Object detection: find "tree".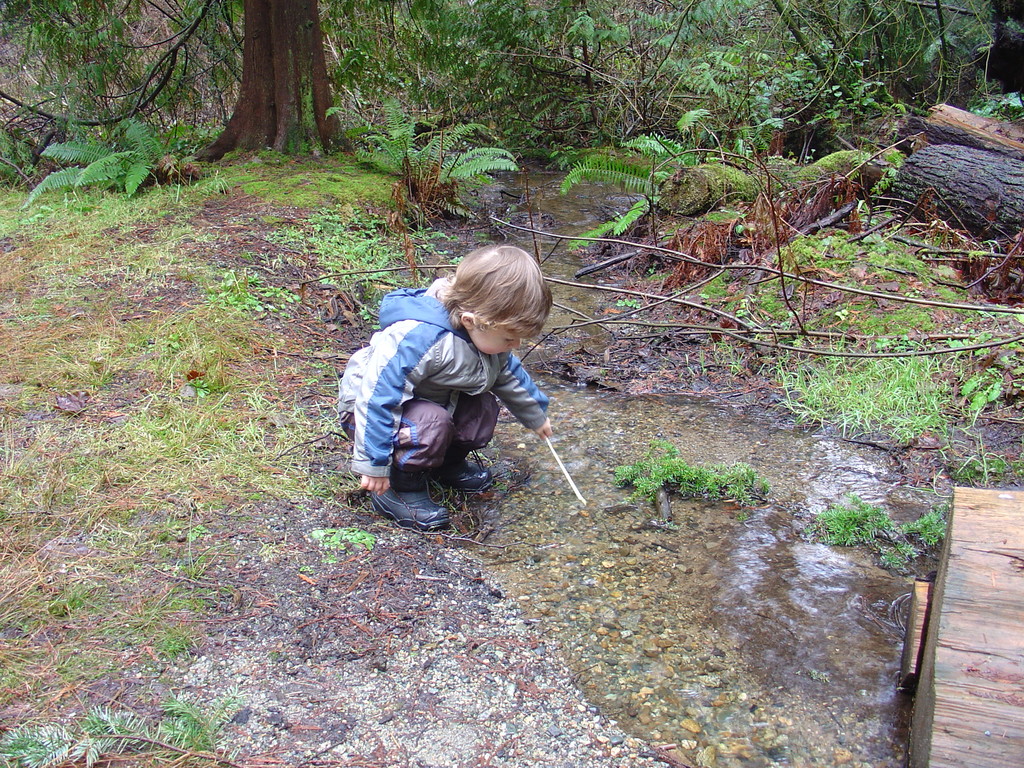
locate(371, 0, 714, 152).
